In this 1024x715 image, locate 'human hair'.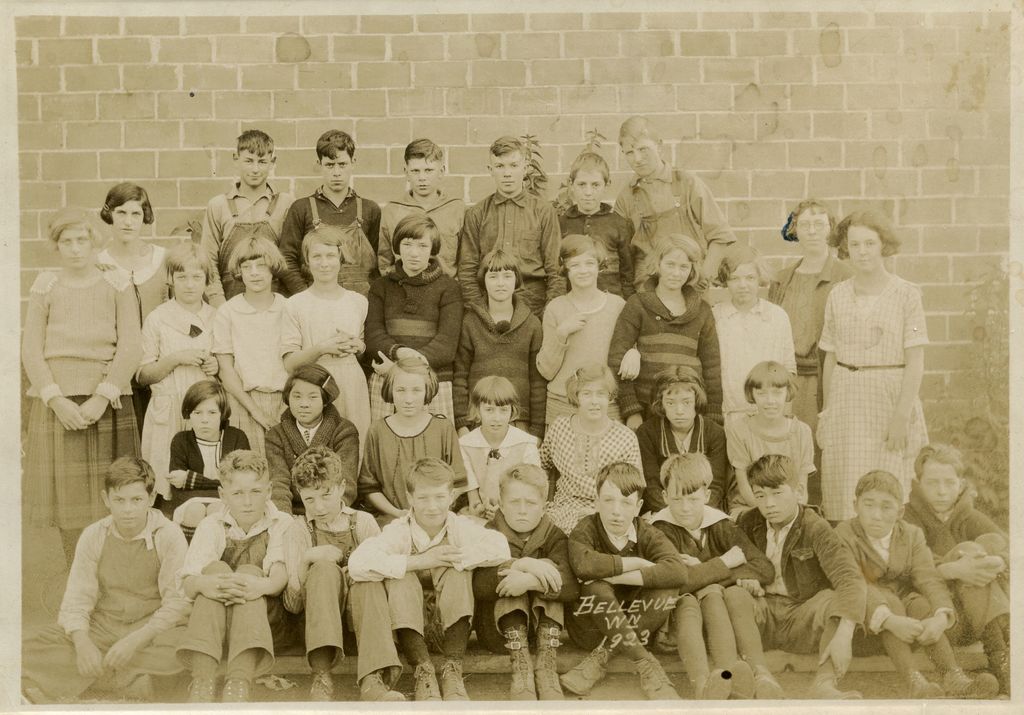
Bounding box: 783/199/839/250.
